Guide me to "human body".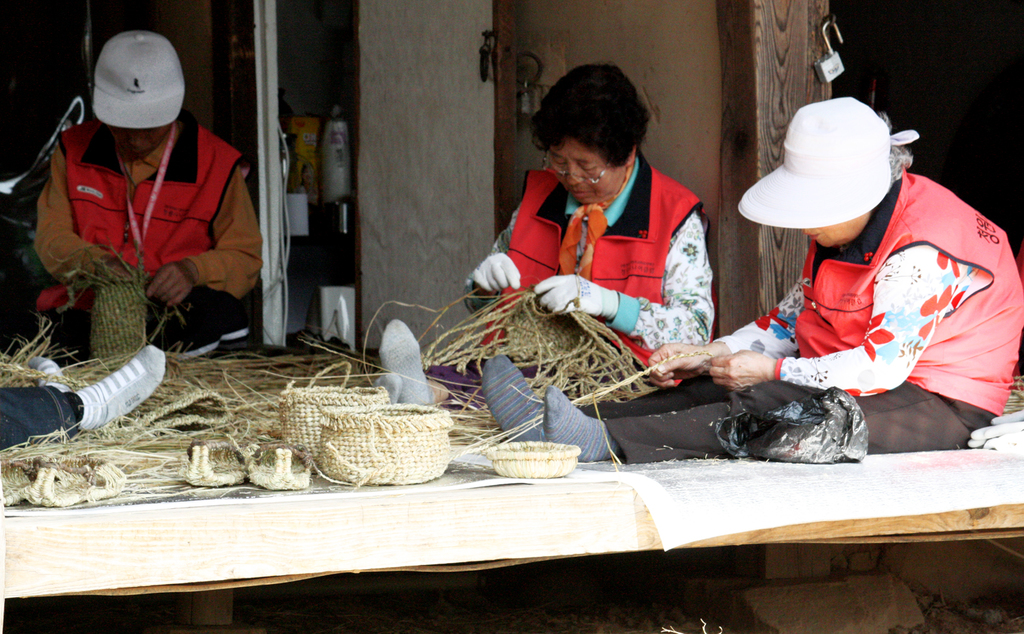
Guidance: region(479, 167, 1023, 464).
